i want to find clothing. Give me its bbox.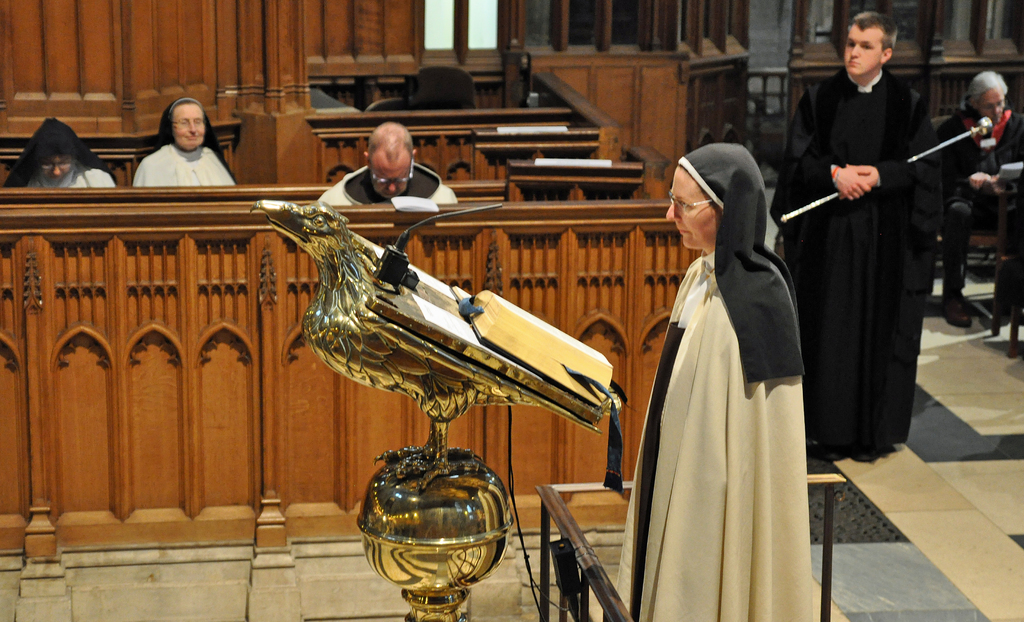
{"left": 630, "top": 136, "right": 830, "bottom": 621}.
